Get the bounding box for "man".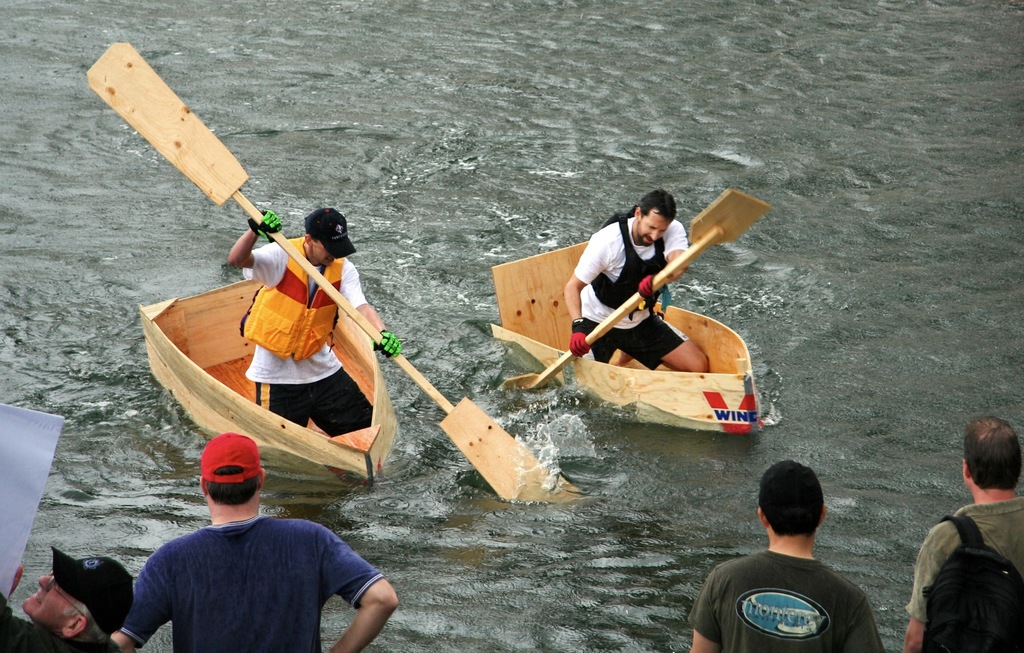
564/189/708/373.
